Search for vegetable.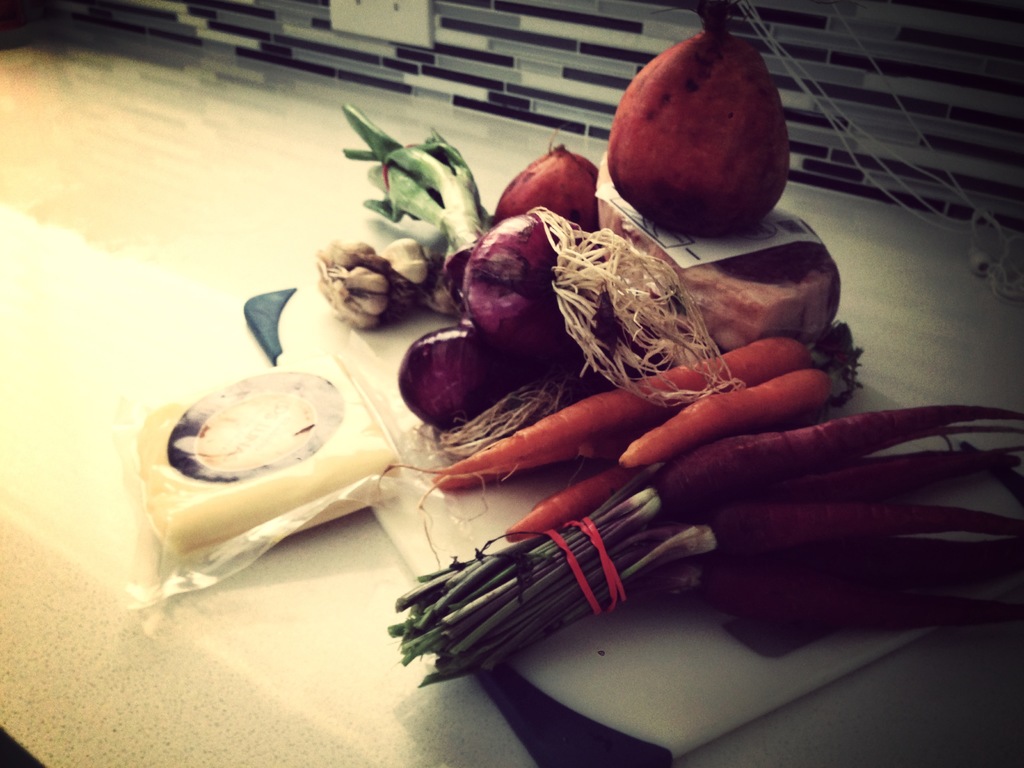
Found at <box>487,143,613,225</box>.
